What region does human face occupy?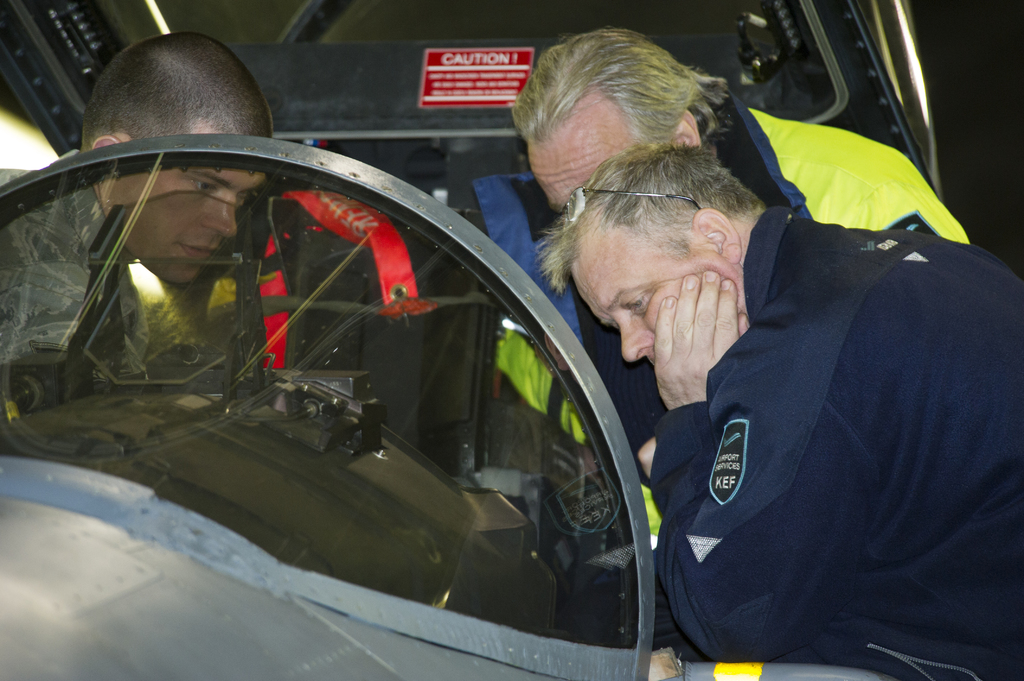
Rect(102, 164, 262, 285).
